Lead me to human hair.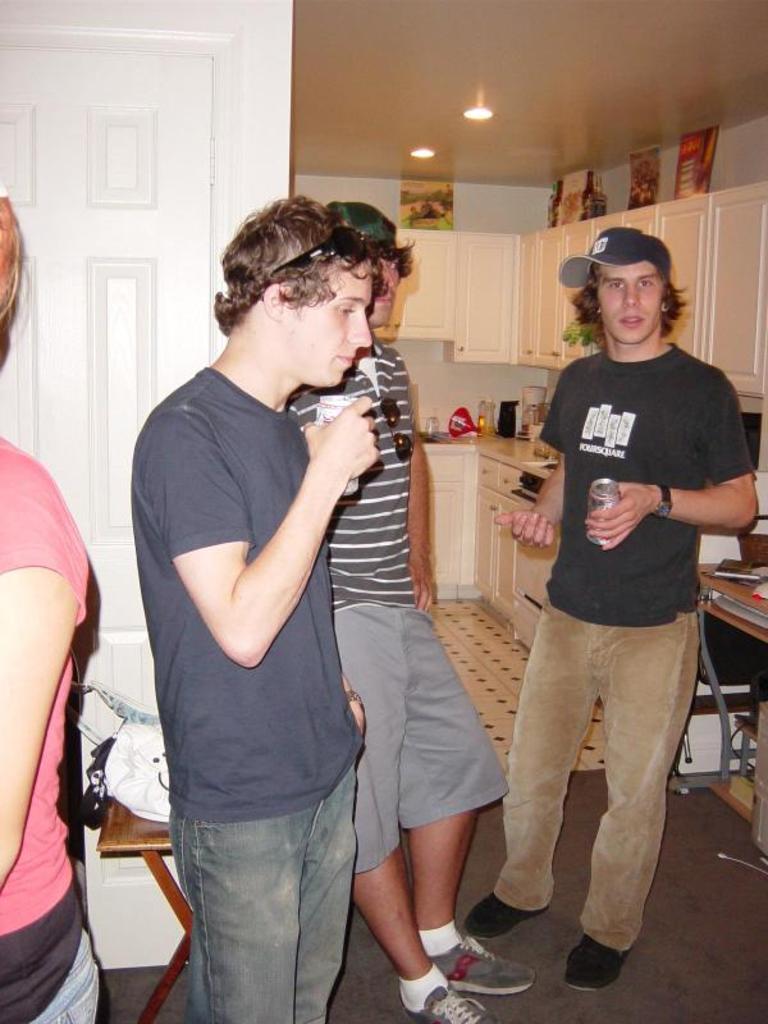
Lead to detection(202, 189, 404, 357).
